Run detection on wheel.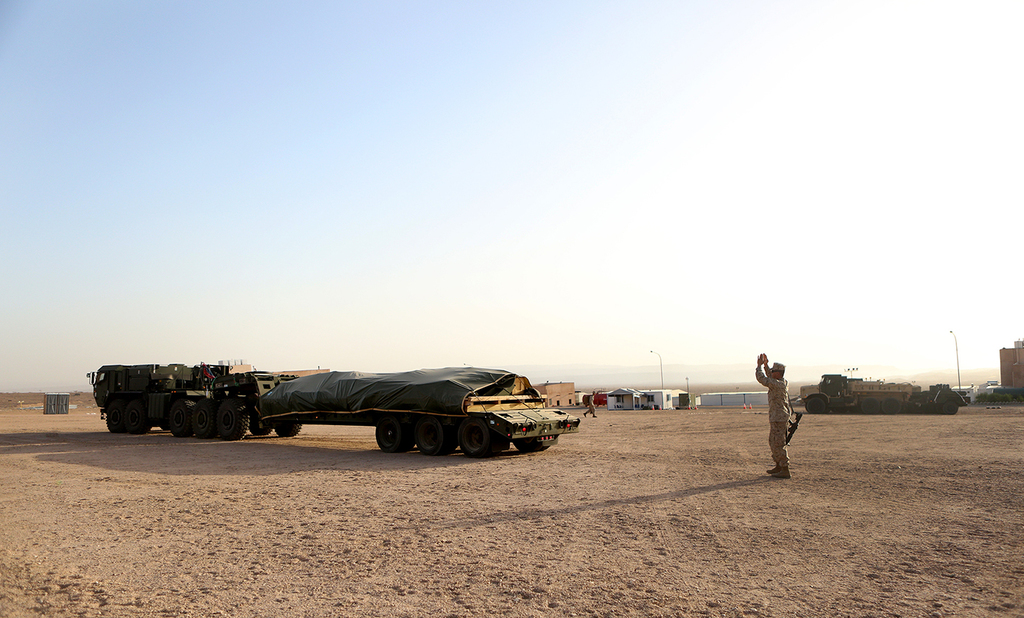
Result: bbox(398, 419, 415, 452).
